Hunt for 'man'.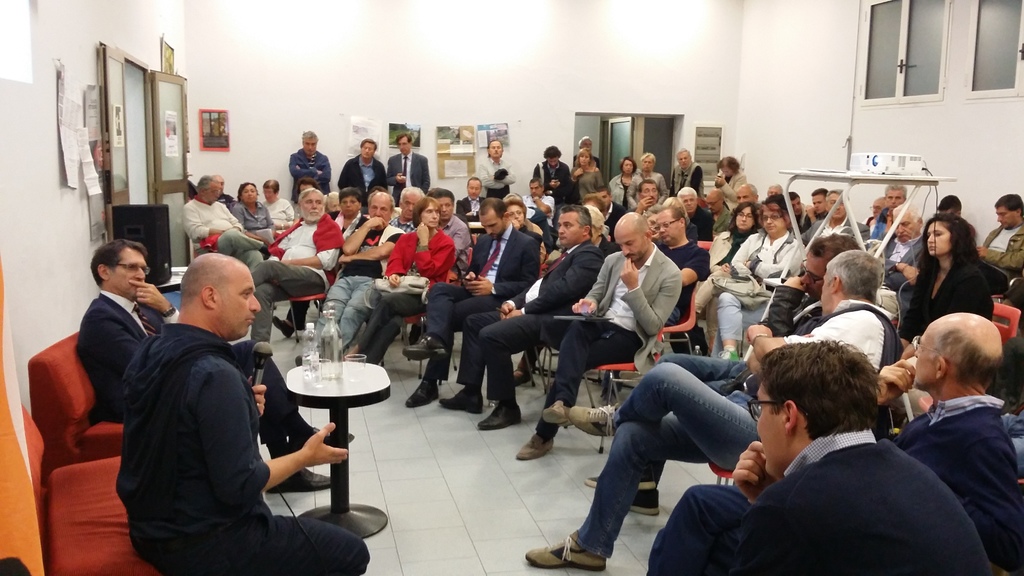
Hunted down at bbox(289, 128, 334, 193).
